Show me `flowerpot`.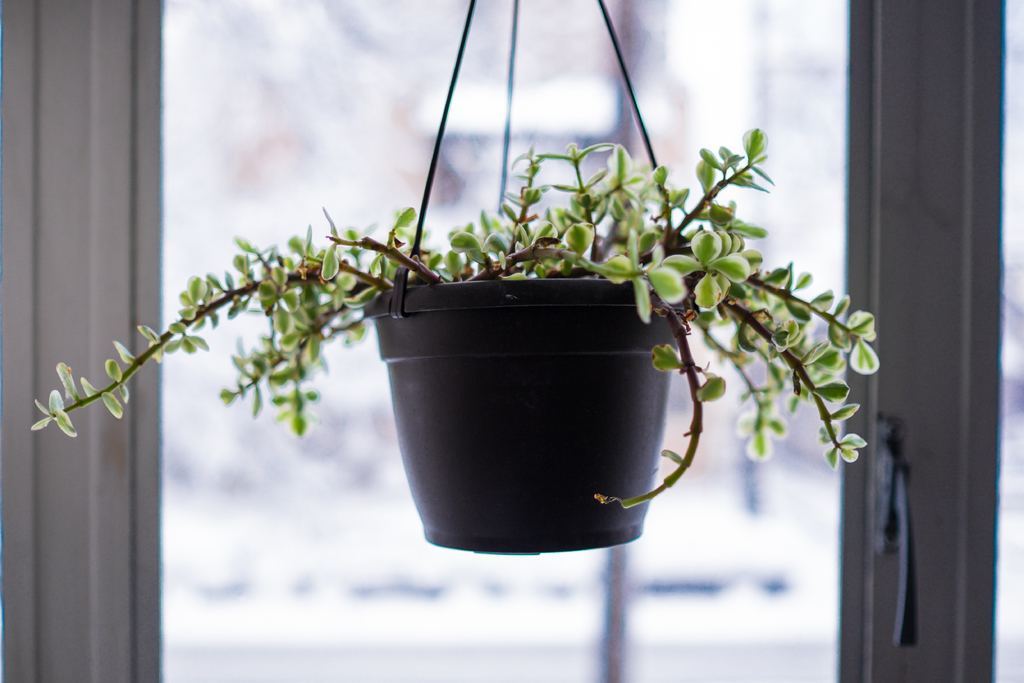
`flowerpot` is here: 367:281:687:555.
